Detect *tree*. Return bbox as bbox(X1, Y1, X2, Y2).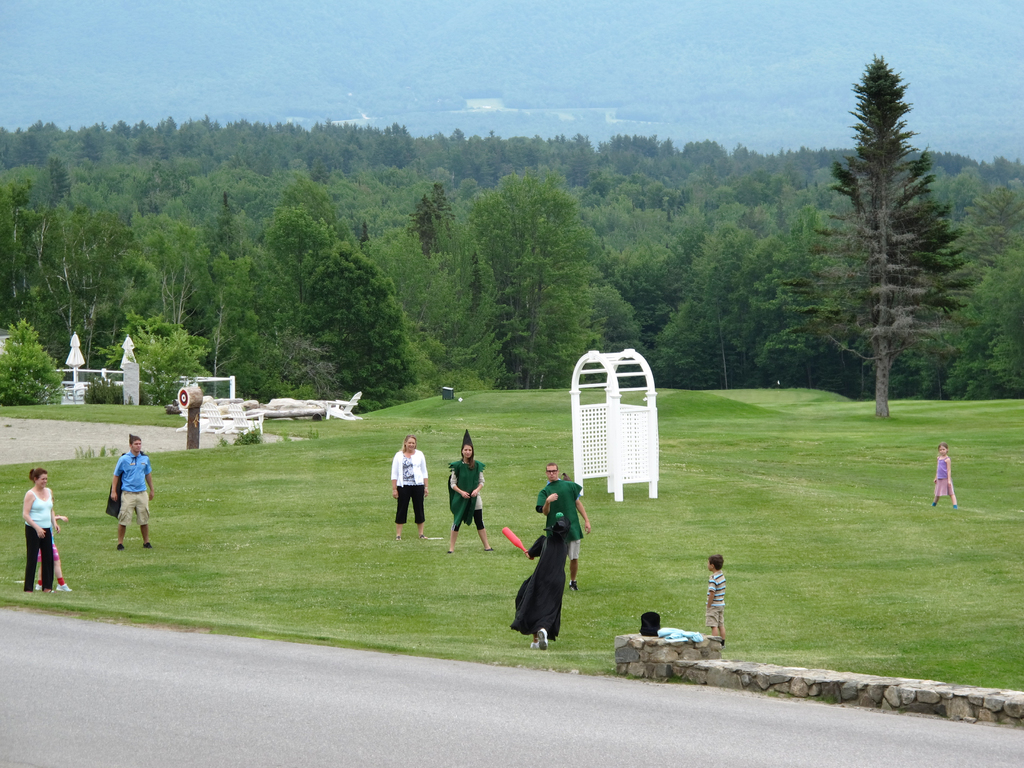
bbox(88, 315, 214, 403).
